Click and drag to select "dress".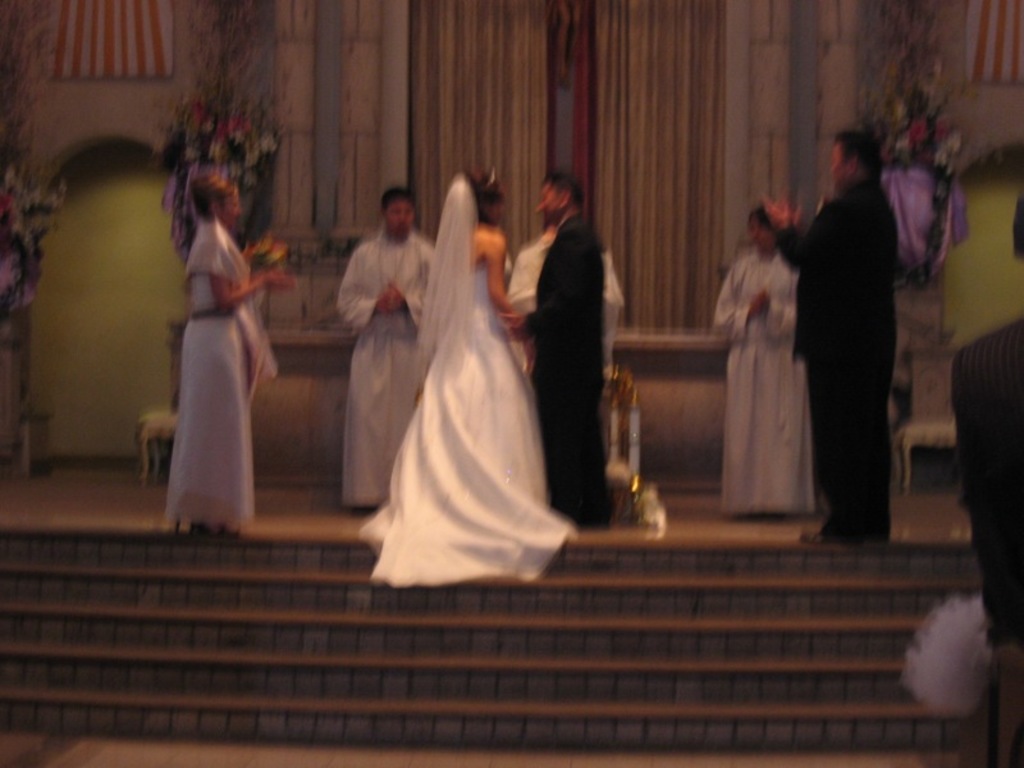
Selection: 357/269/576/591.
